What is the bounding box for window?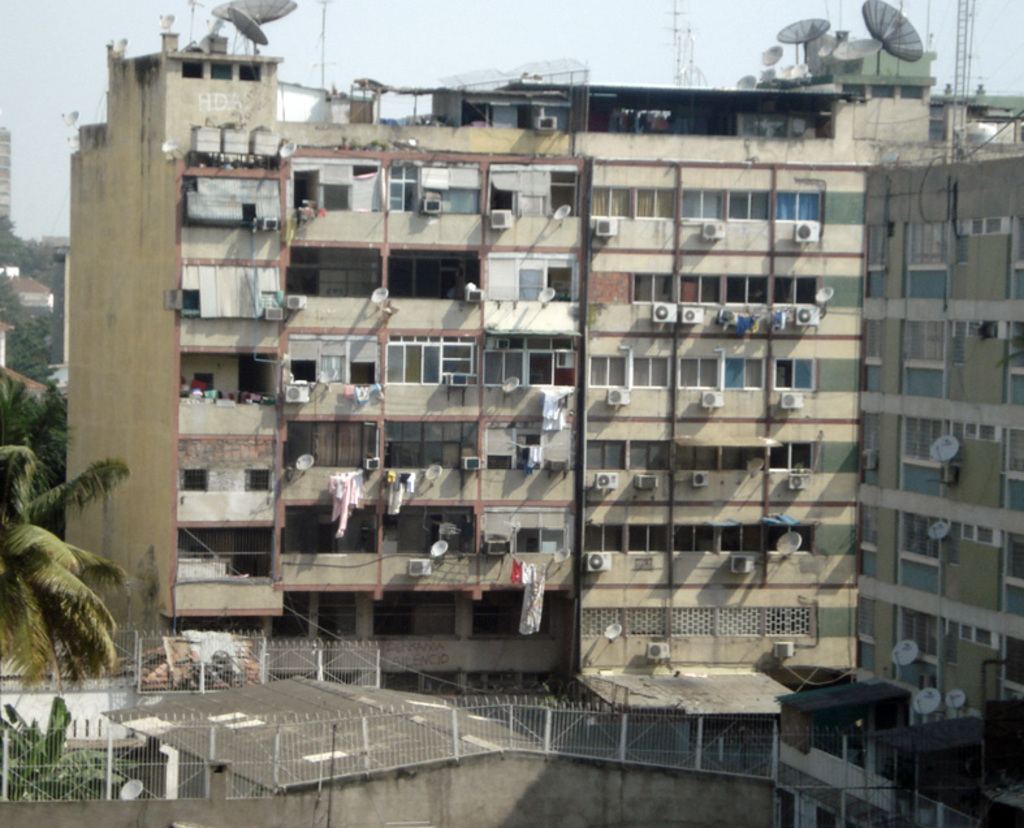
(390,246,483,302).
